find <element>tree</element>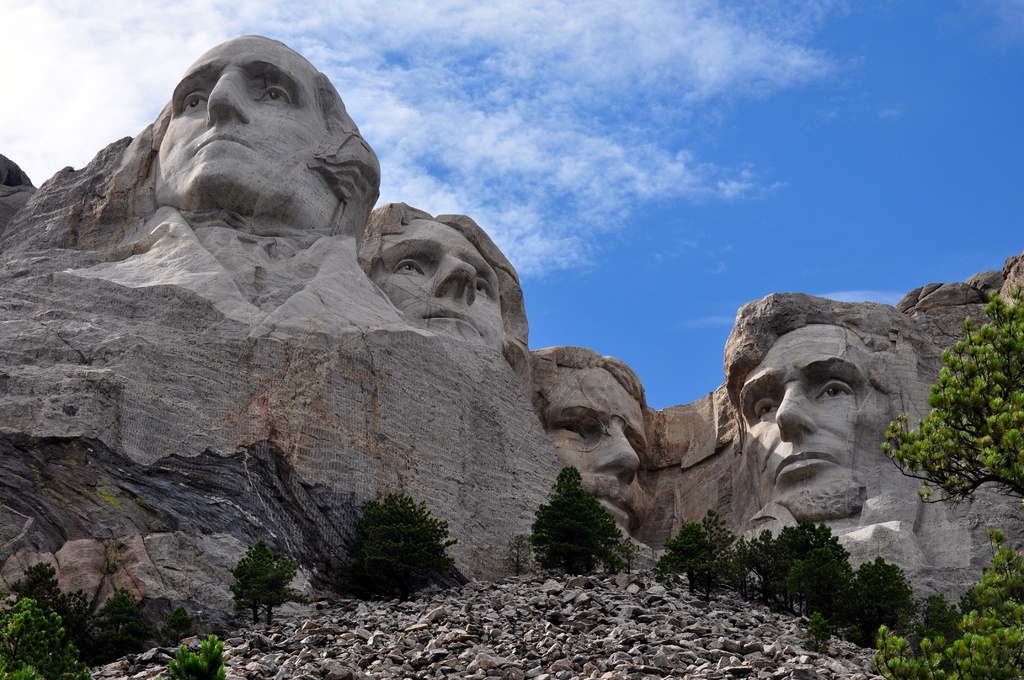
{"x1": 877, "y1": 277, "x2": 1023, "y2": 514}
